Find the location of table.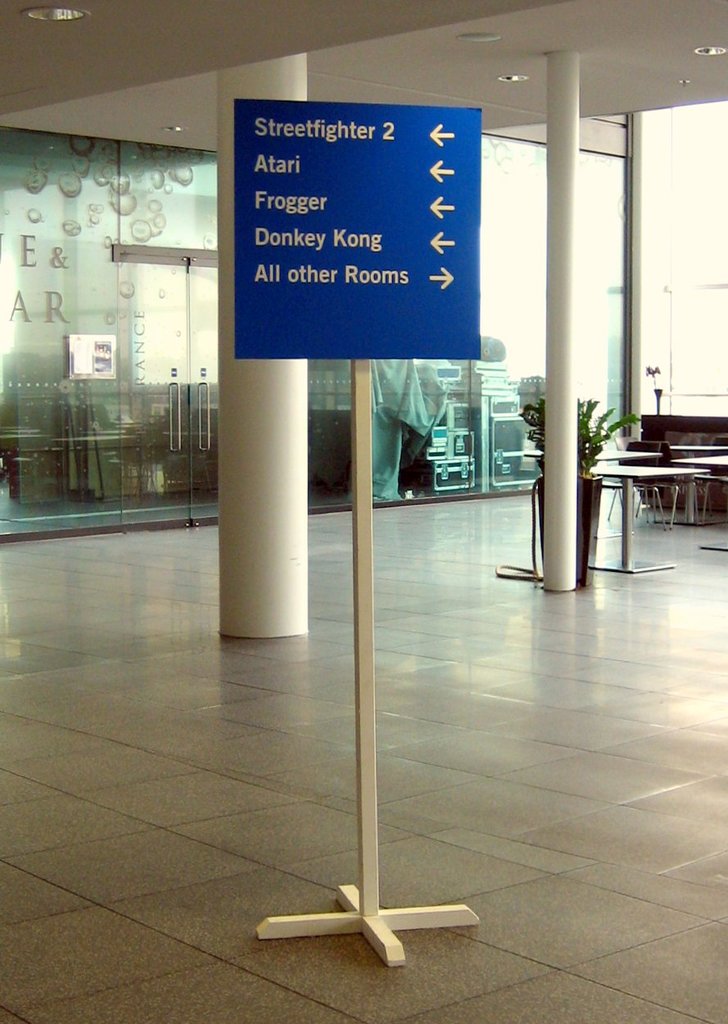
Location: 673,455,727,553.
